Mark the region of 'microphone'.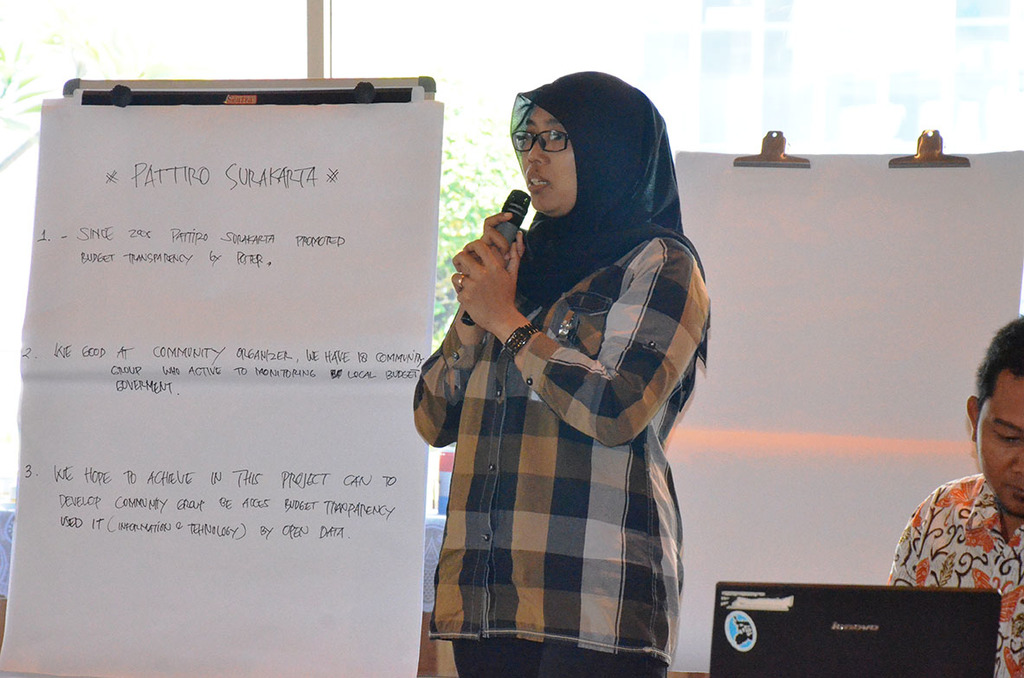
Region: 459 187 538 326.
